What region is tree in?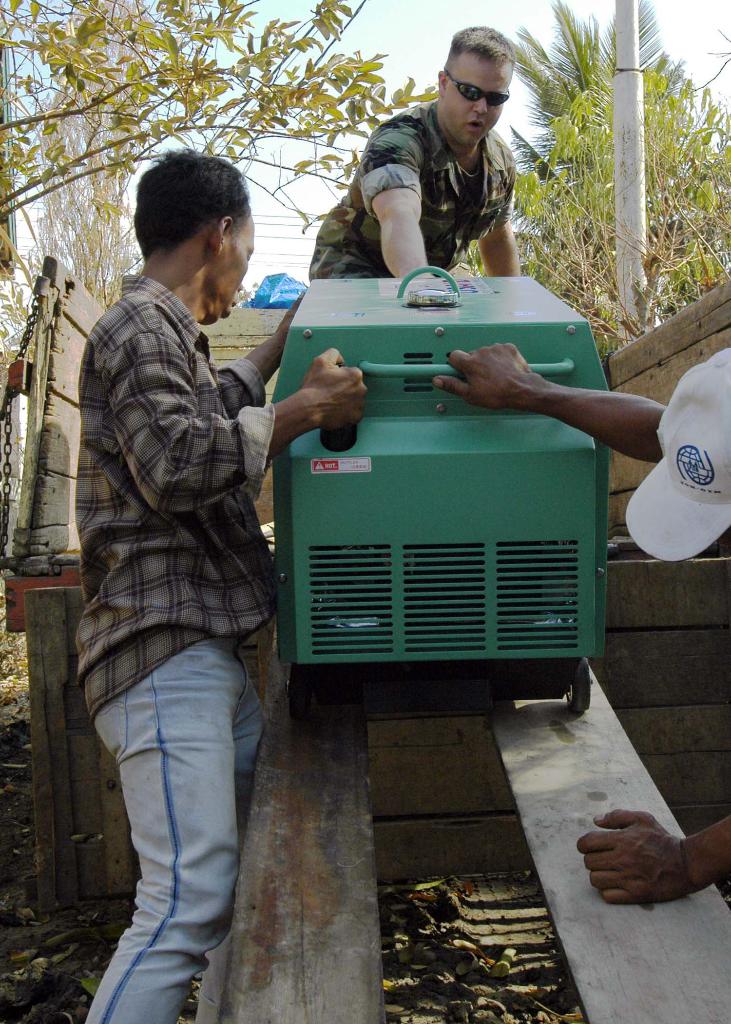
box(27, 92, 138, 308).
